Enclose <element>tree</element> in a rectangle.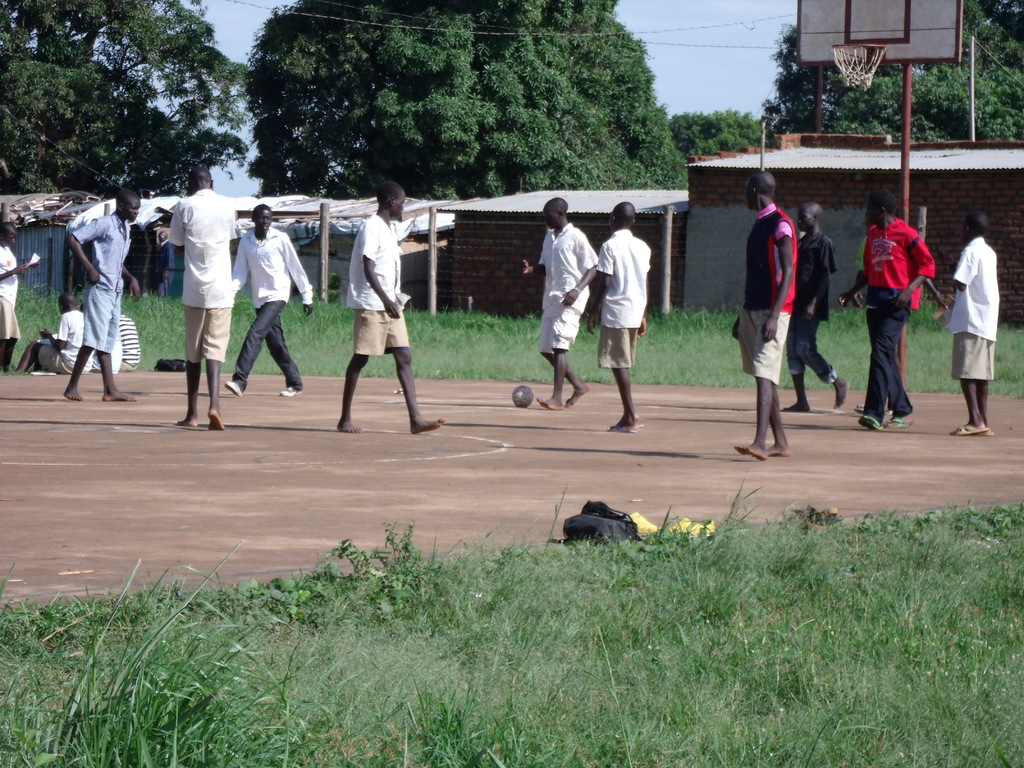
763:0:1023:144.
